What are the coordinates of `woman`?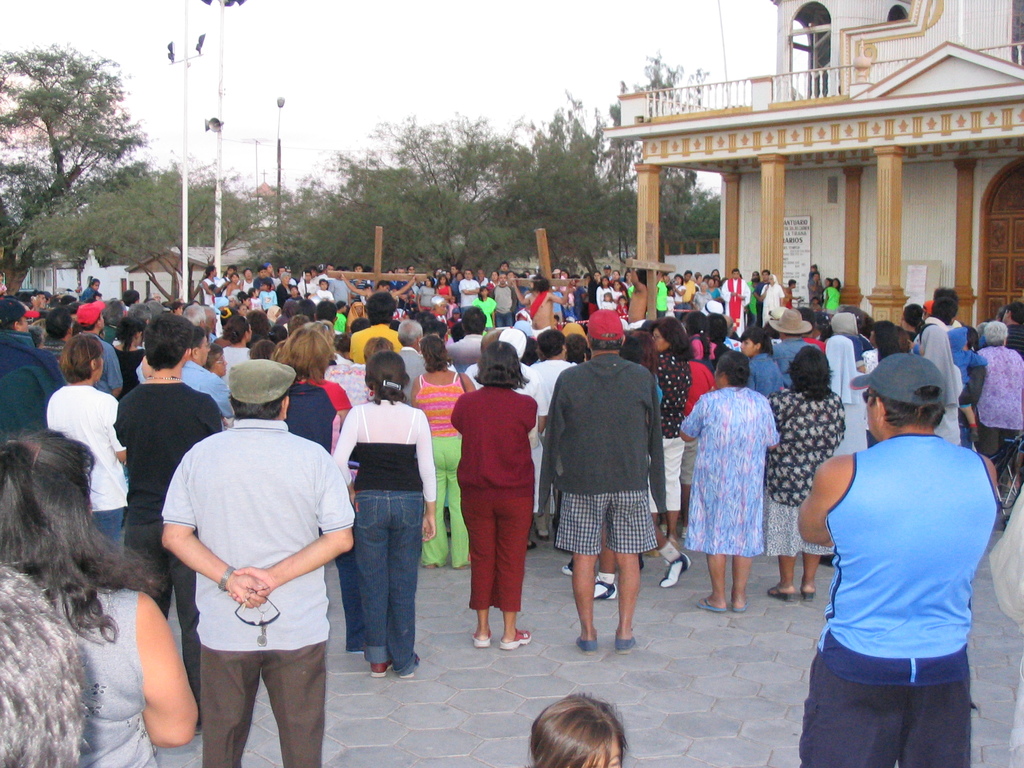
<box>44,336,128,558</box>.
